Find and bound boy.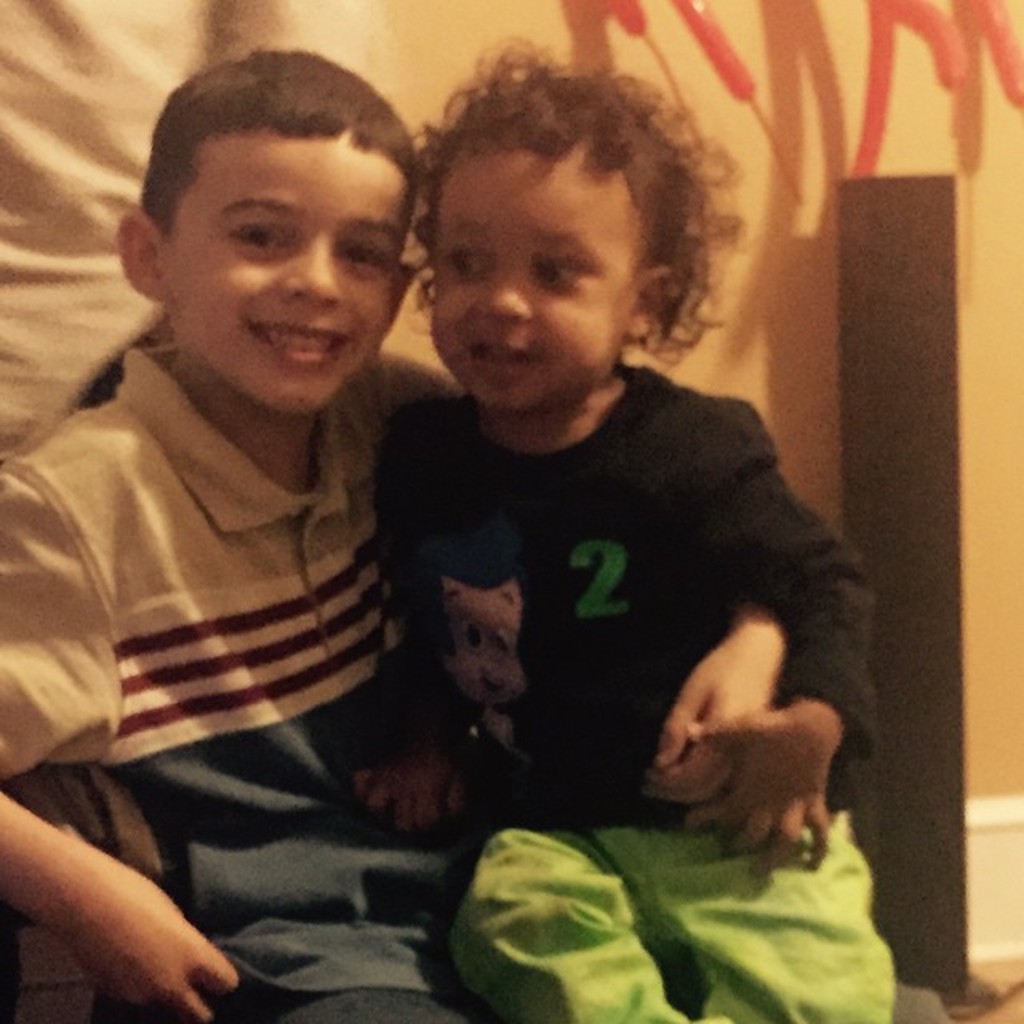
Bound: [347,42,896,1022].
